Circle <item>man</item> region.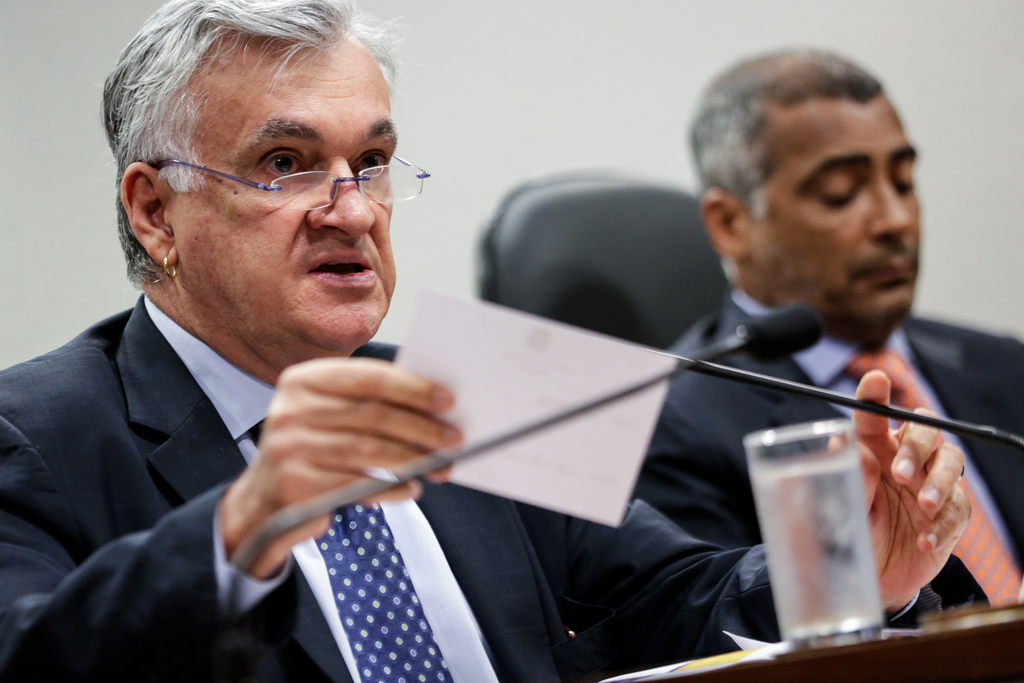
Region: rect(563, 51, 1023, 620).
